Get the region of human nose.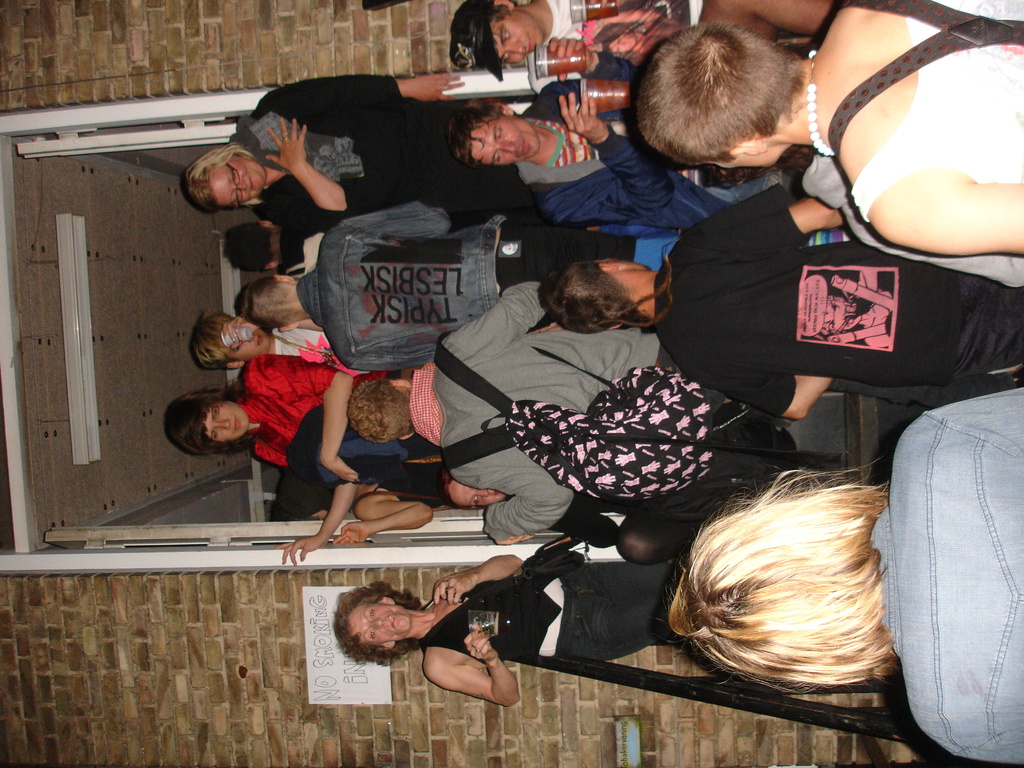
496/140/516/153.
